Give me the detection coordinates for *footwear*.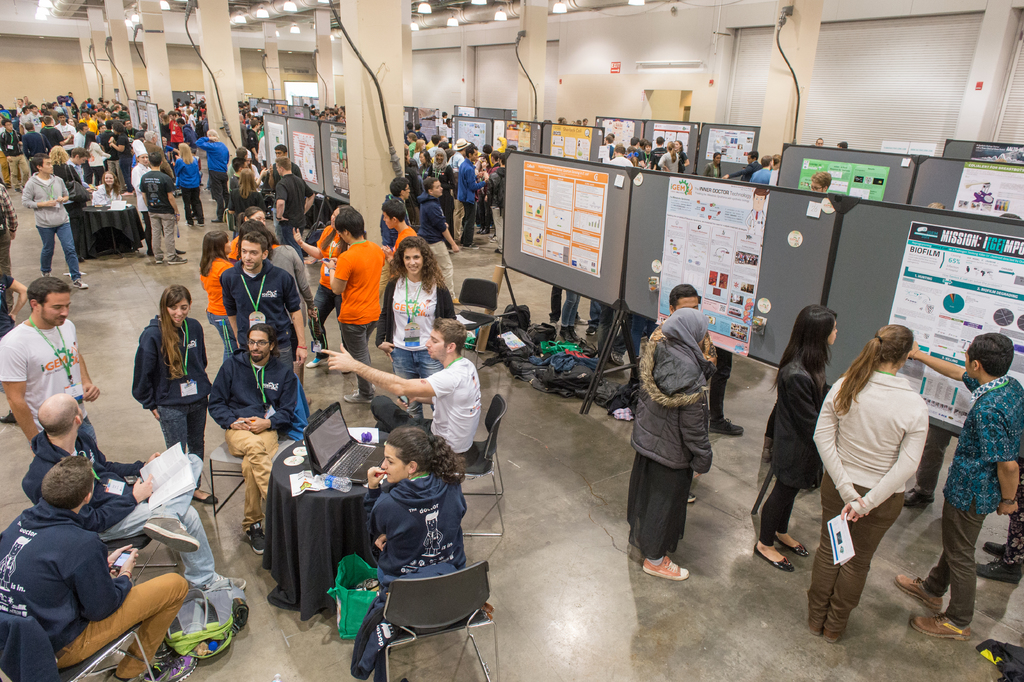
Rect(772, 536, 810, 558).
